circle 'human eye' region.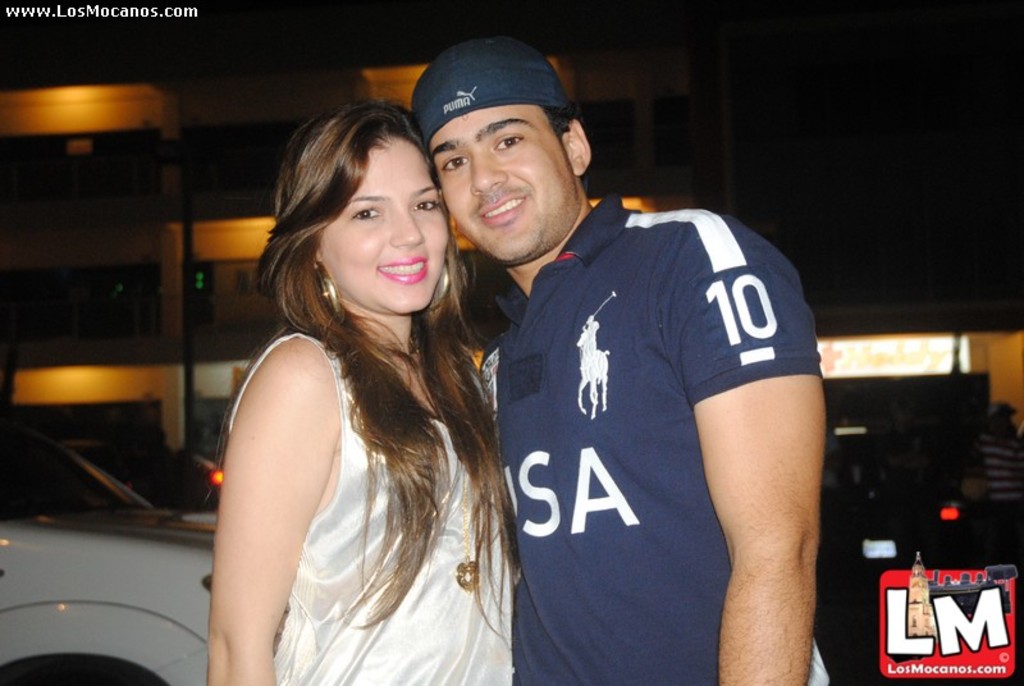
Region: BBox(349, 205, 384, 221).
